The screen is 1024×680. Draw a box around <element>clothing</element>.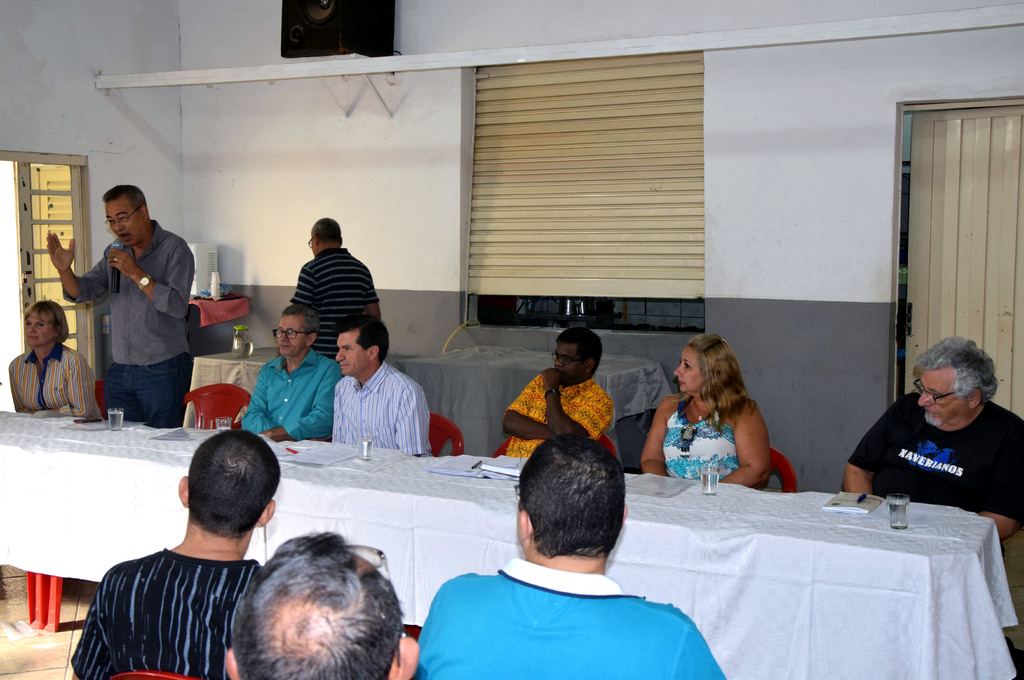
(left=291, top=248, right=383, bottom=359).
